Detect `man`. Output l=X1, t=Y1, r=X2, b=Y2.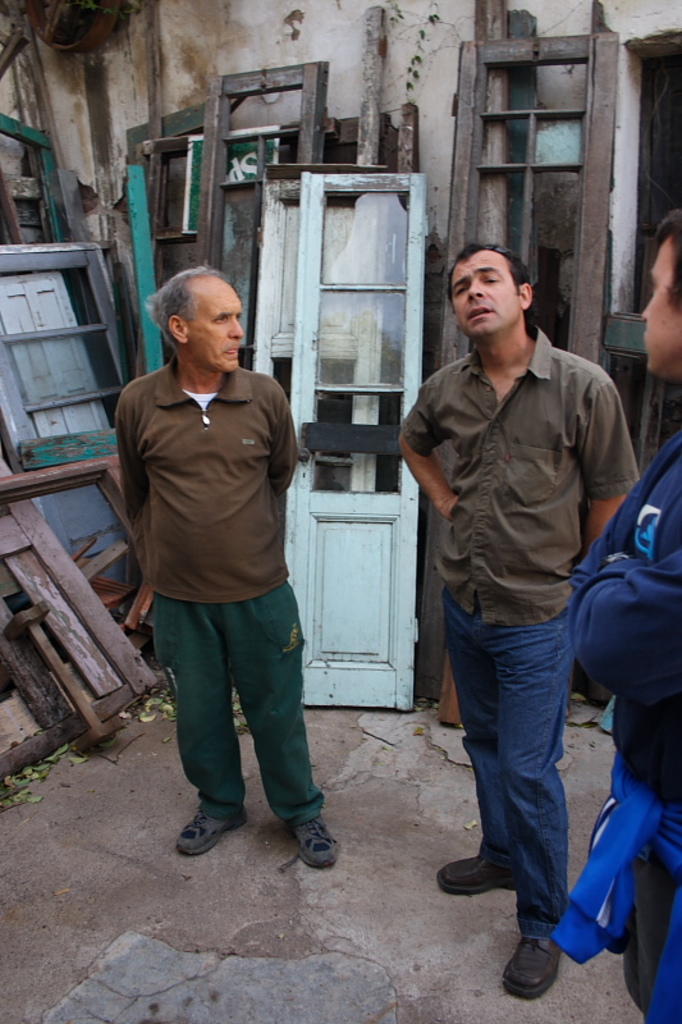
l=553, t=200, r=681, b=1023.
